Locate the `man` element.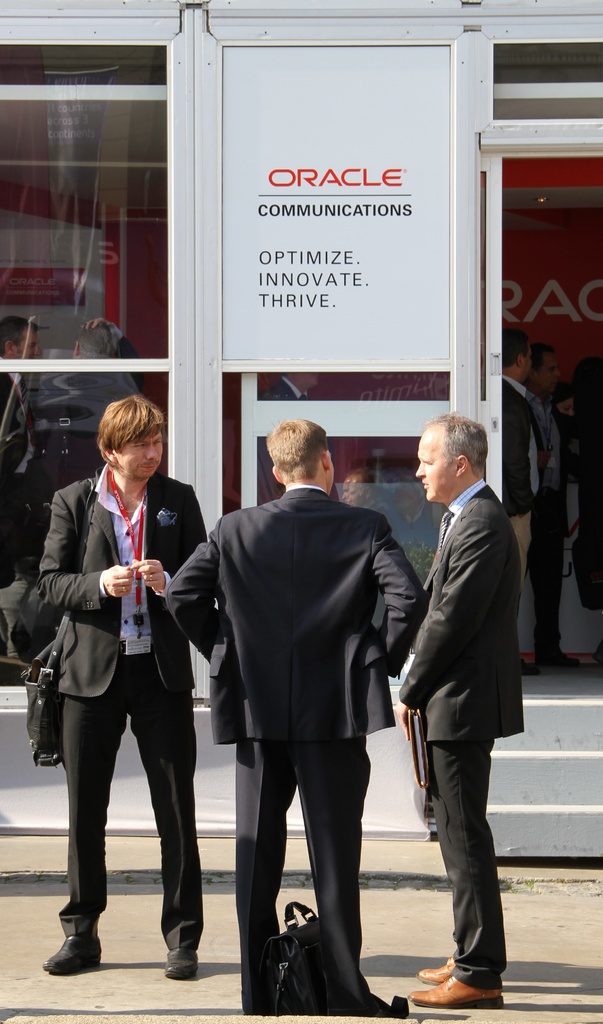
Element bbox: <box>56,312,134,426</box>.
